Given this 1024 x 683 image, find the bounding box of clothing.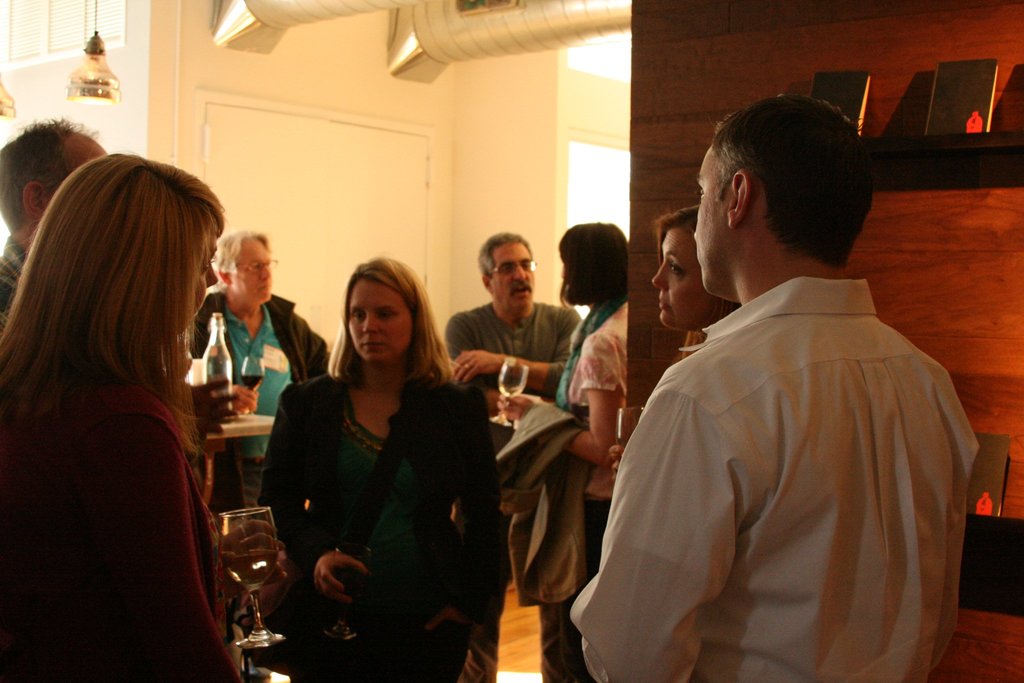
(left=0, top=384, right=260, bottom=682).
